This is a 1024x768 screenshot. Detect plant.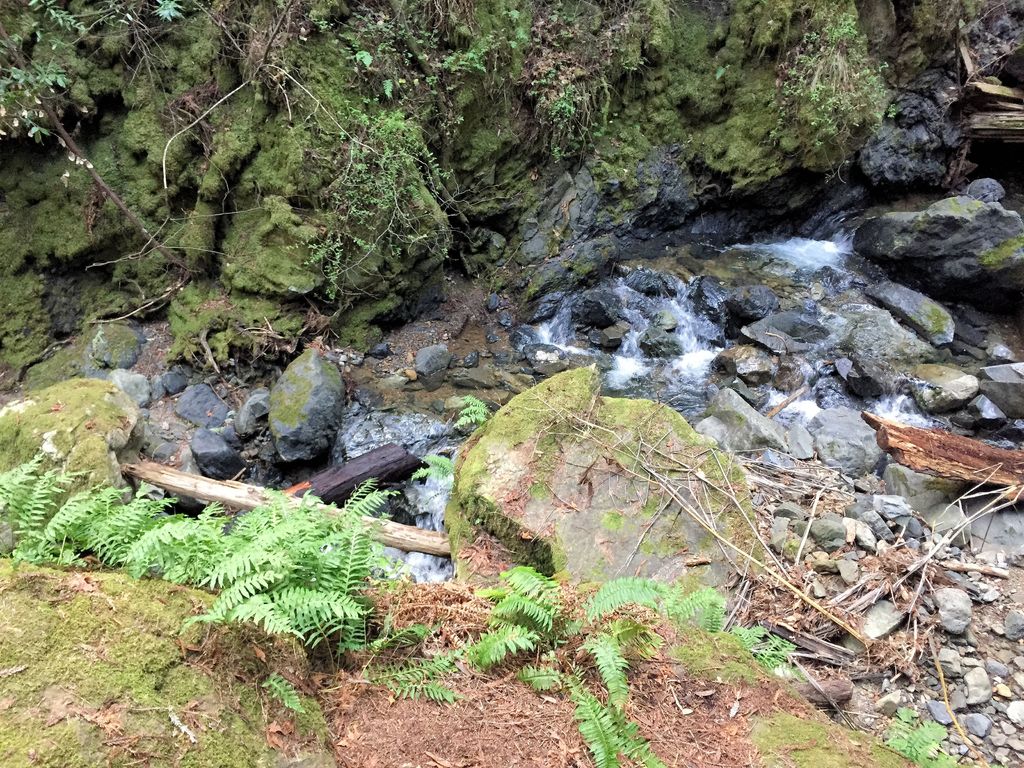
(left=0, top=449, right=209, bottom=596).
